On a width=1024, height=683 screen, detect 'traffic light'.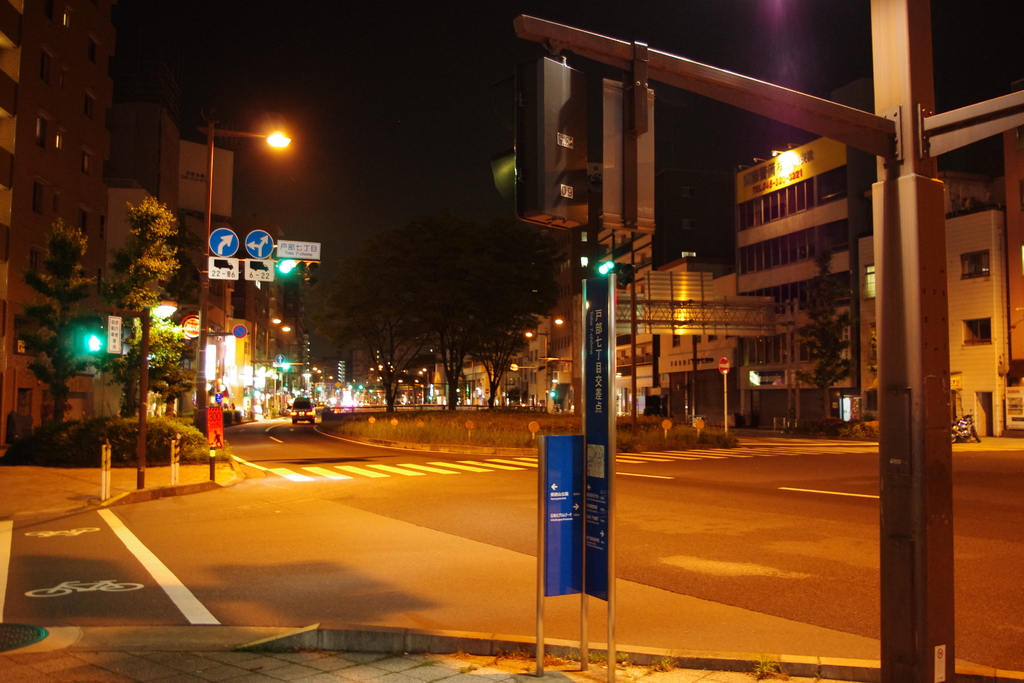
left=83, top=334, right=104, bottom=351.
